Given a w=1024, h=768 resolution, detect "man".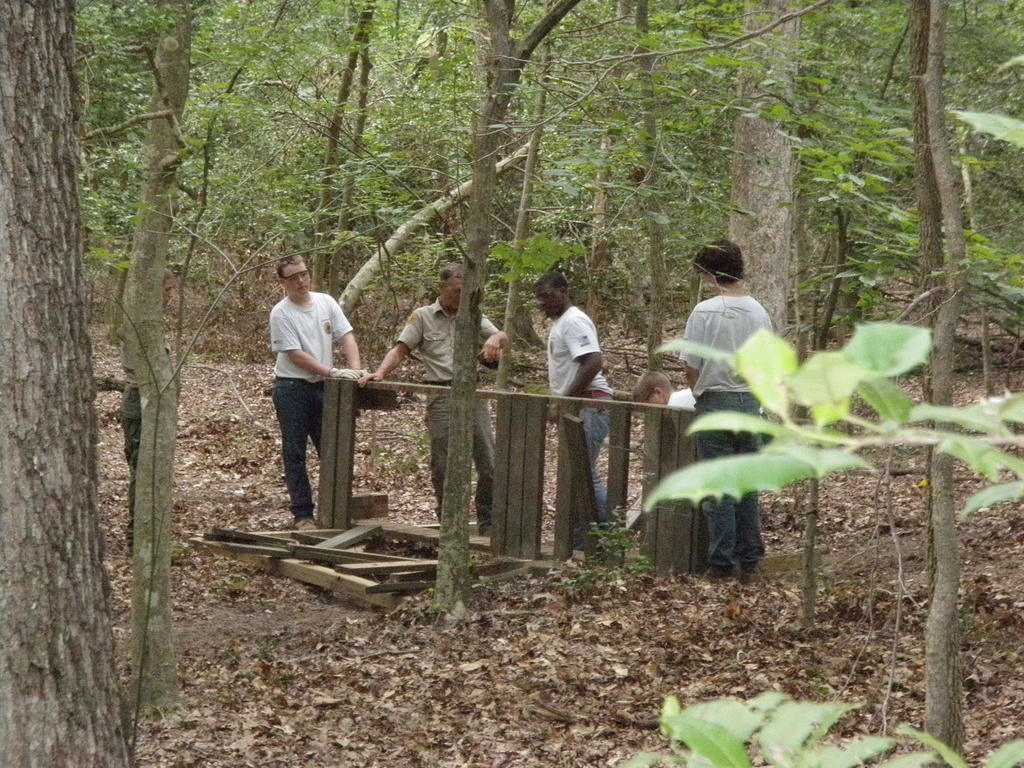
676 246 782 582.
